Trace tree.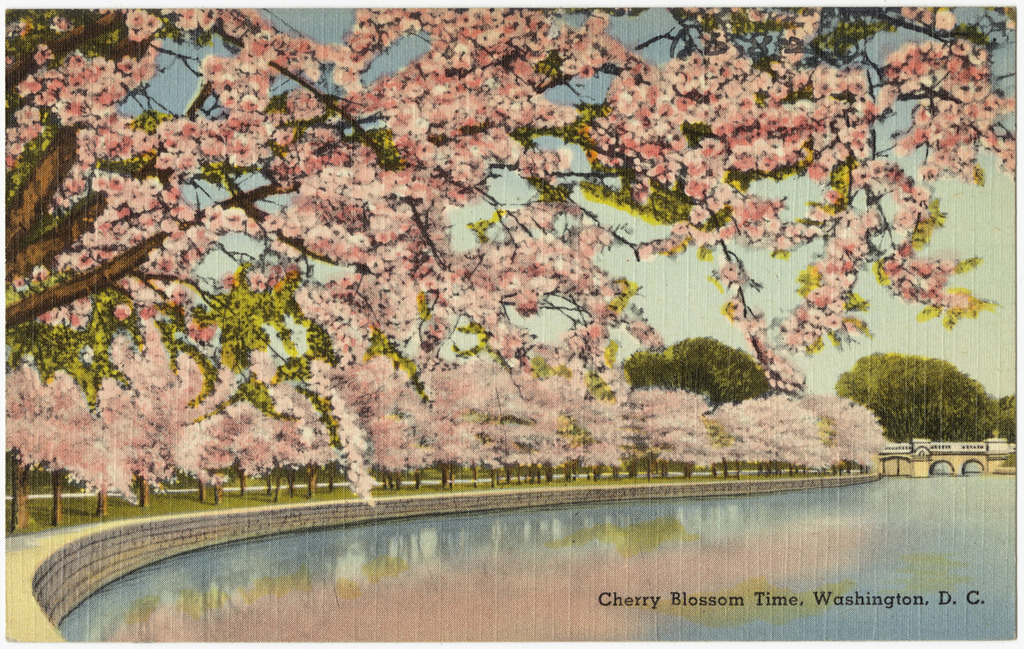
Traced to <box>300,364,380,497</box>.
